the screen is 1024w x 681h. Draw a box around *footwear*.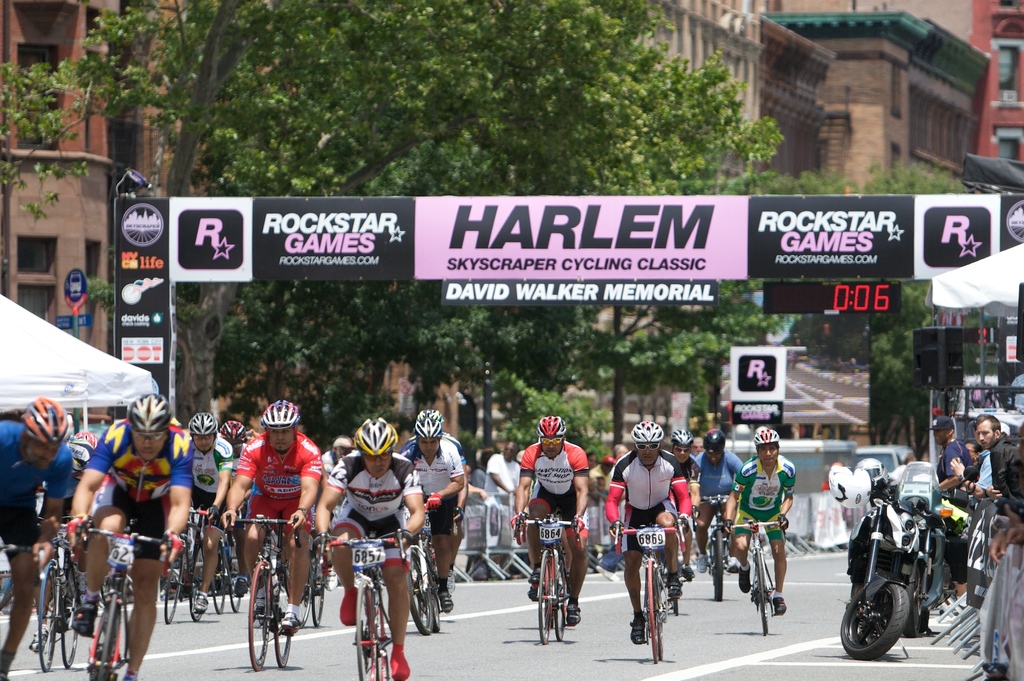
left=627, top=611, right=646, bottom=648.
